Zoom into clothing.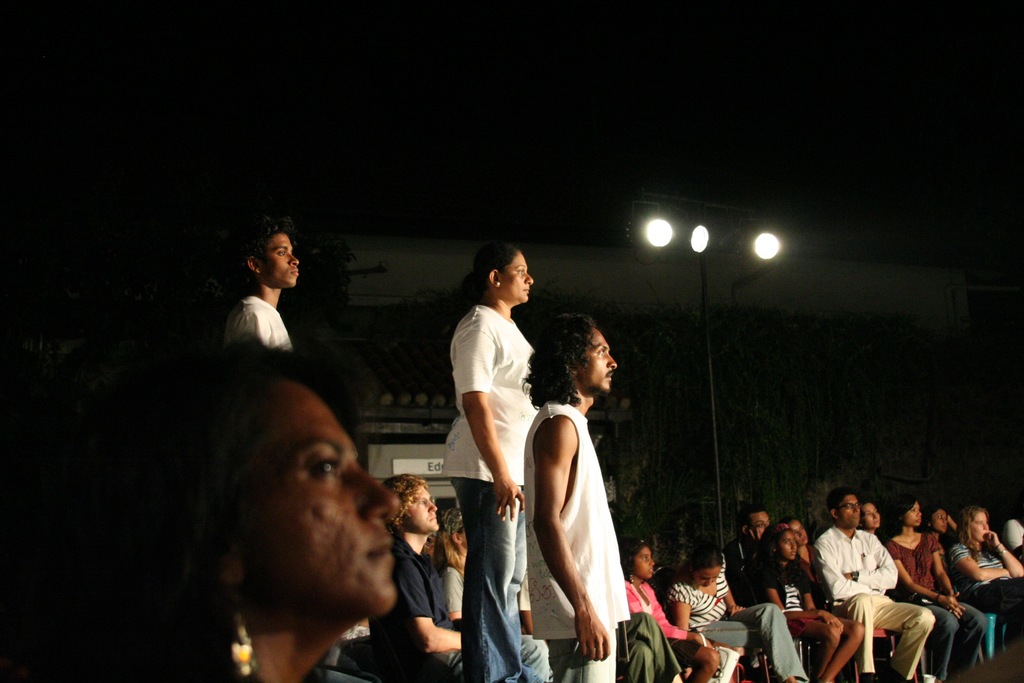
Zoom target: l=819, t=518, r=936, b=680.
